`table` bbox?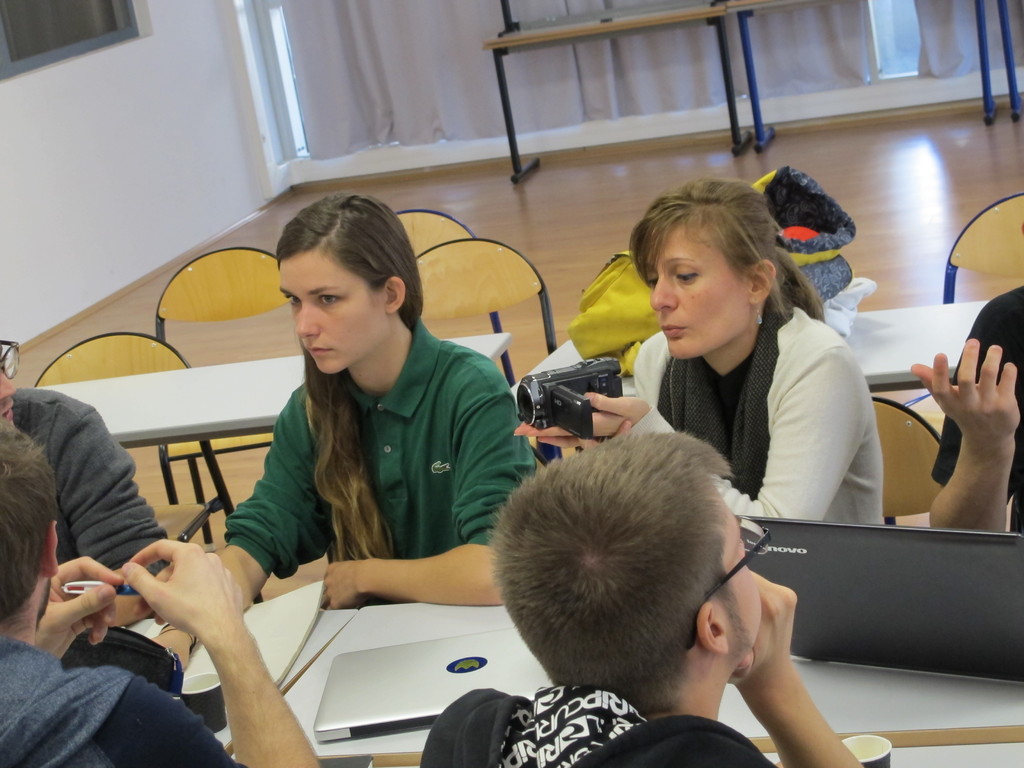
{"left": 506, "top": 303, "right": 988, "bottom": 403}
